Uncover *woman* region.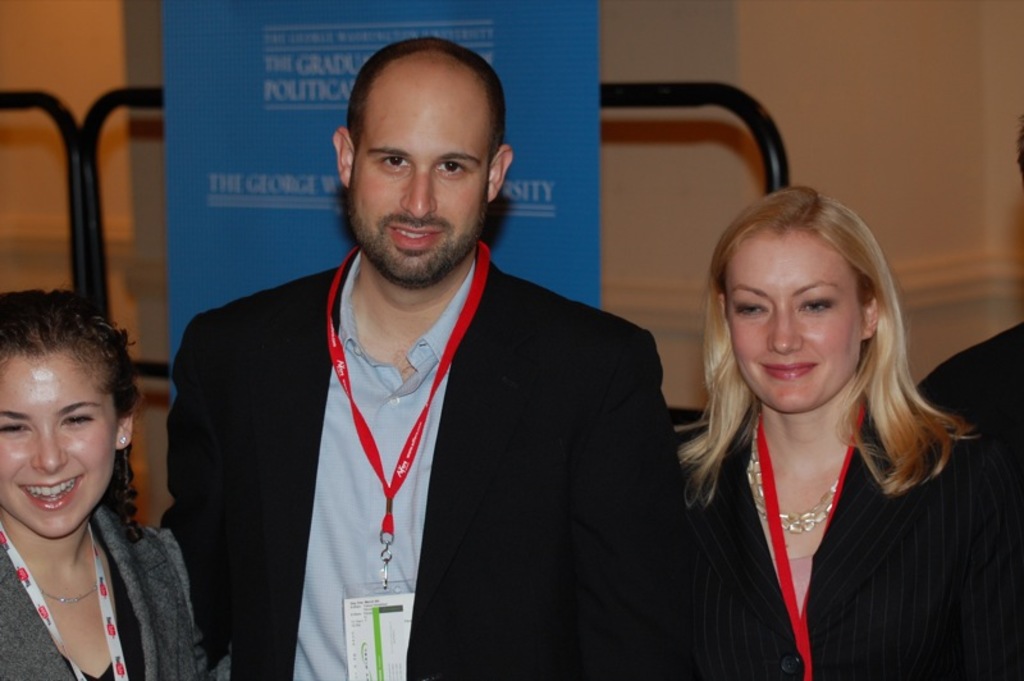
Uncovered: [0, 291, 209, 680].
